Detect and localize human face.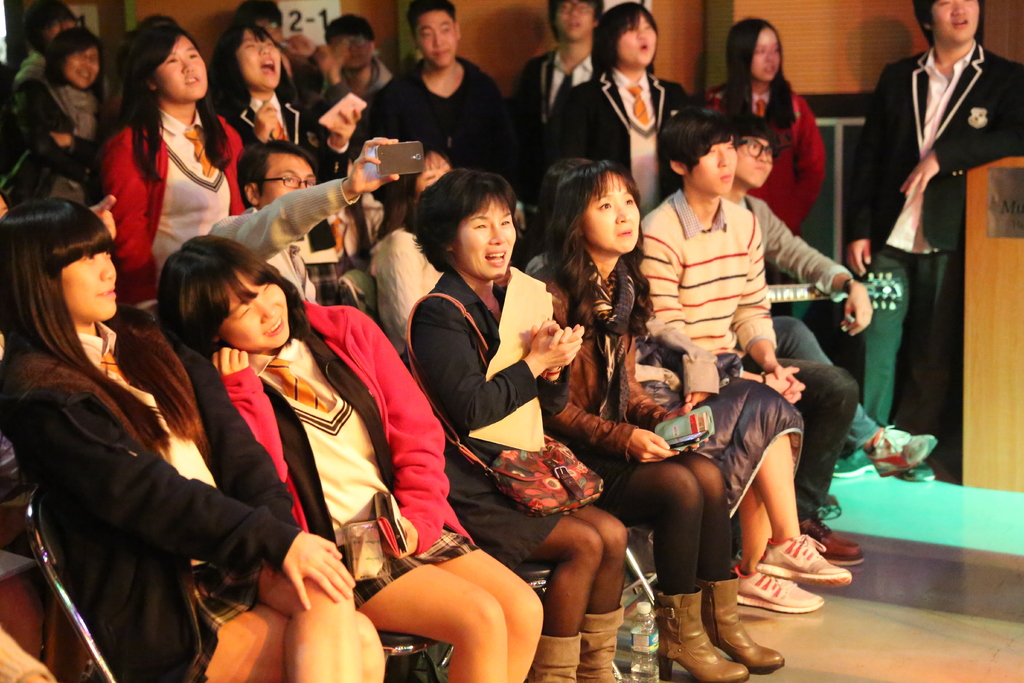
Localized at (262,146,310,202).
